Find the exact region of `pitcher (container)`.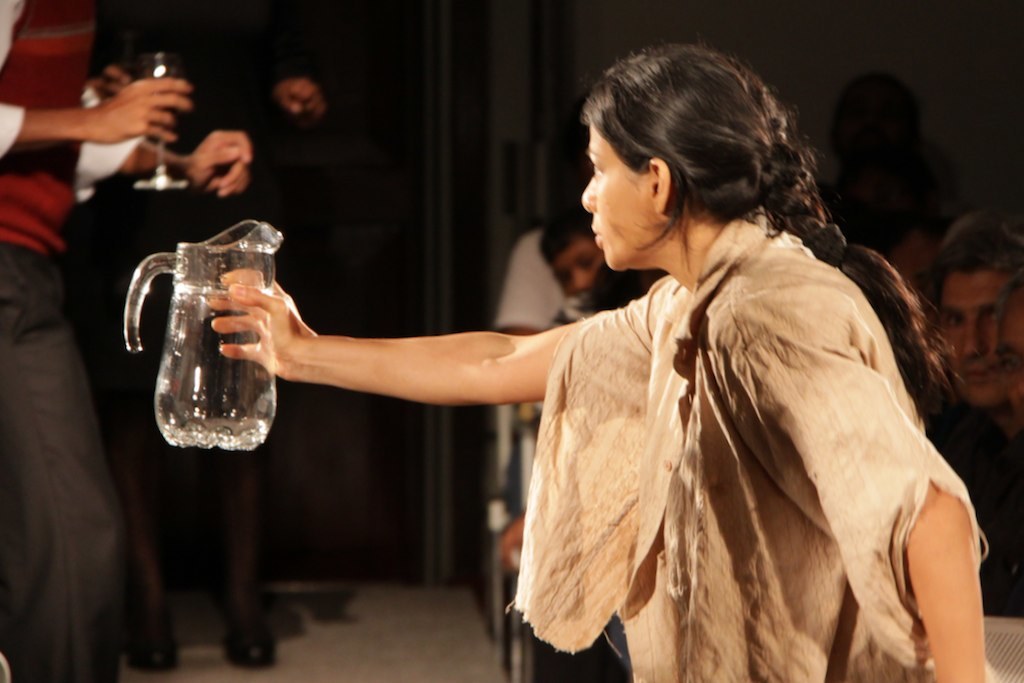
Exact region: x1=124, y1=219, x2=281, y2=448.
